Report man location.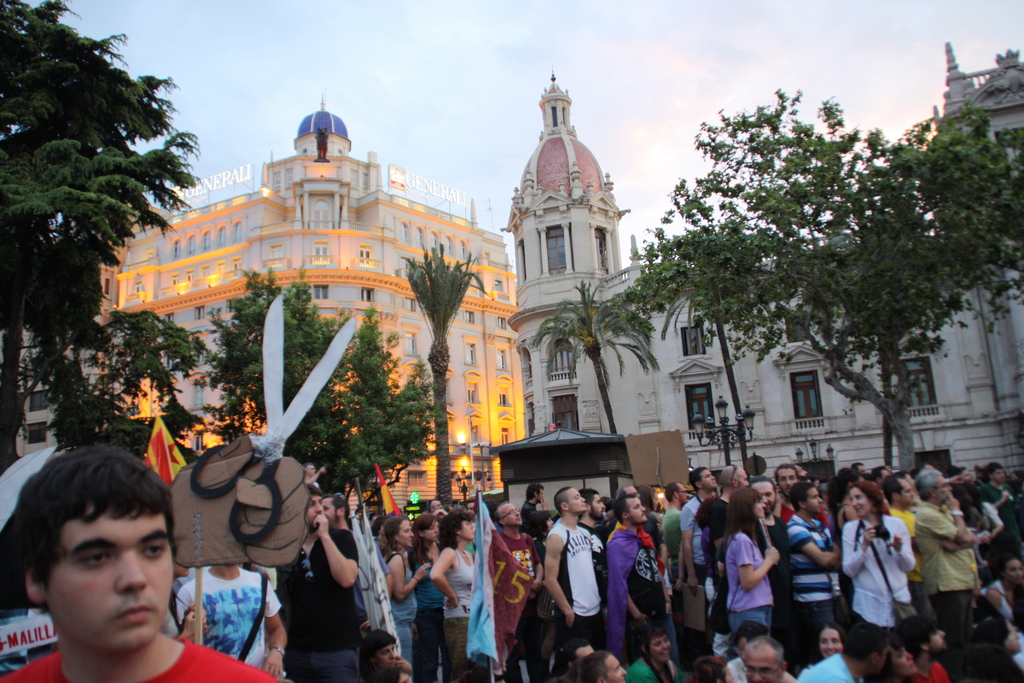
Report: 496/500/536/641.
